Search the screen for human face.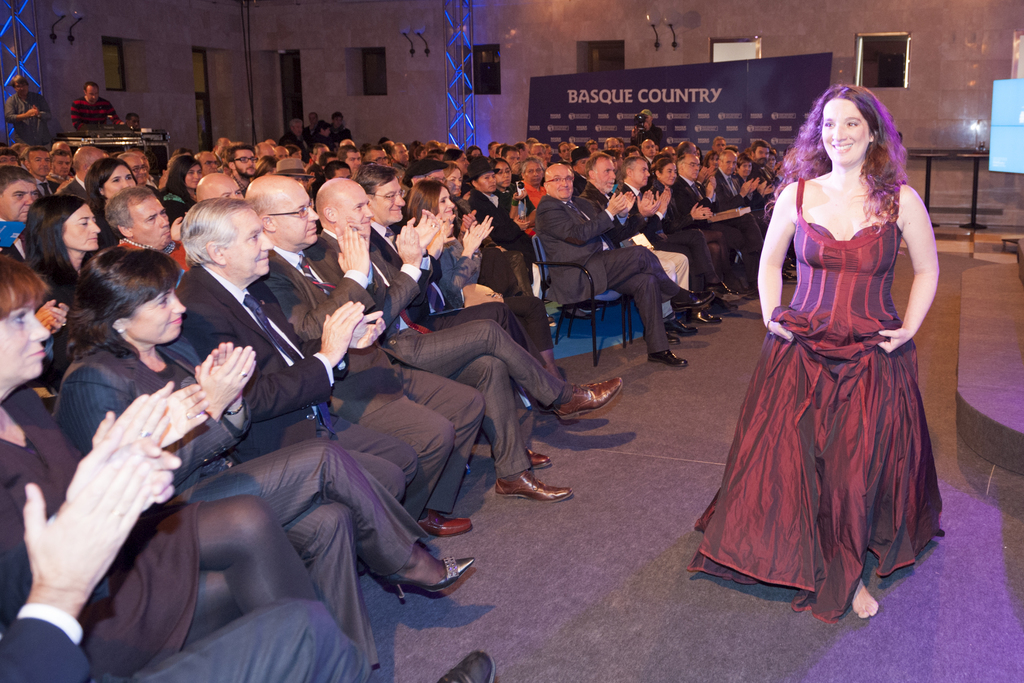
Found at bbox=(85, 85, 98, 103).
